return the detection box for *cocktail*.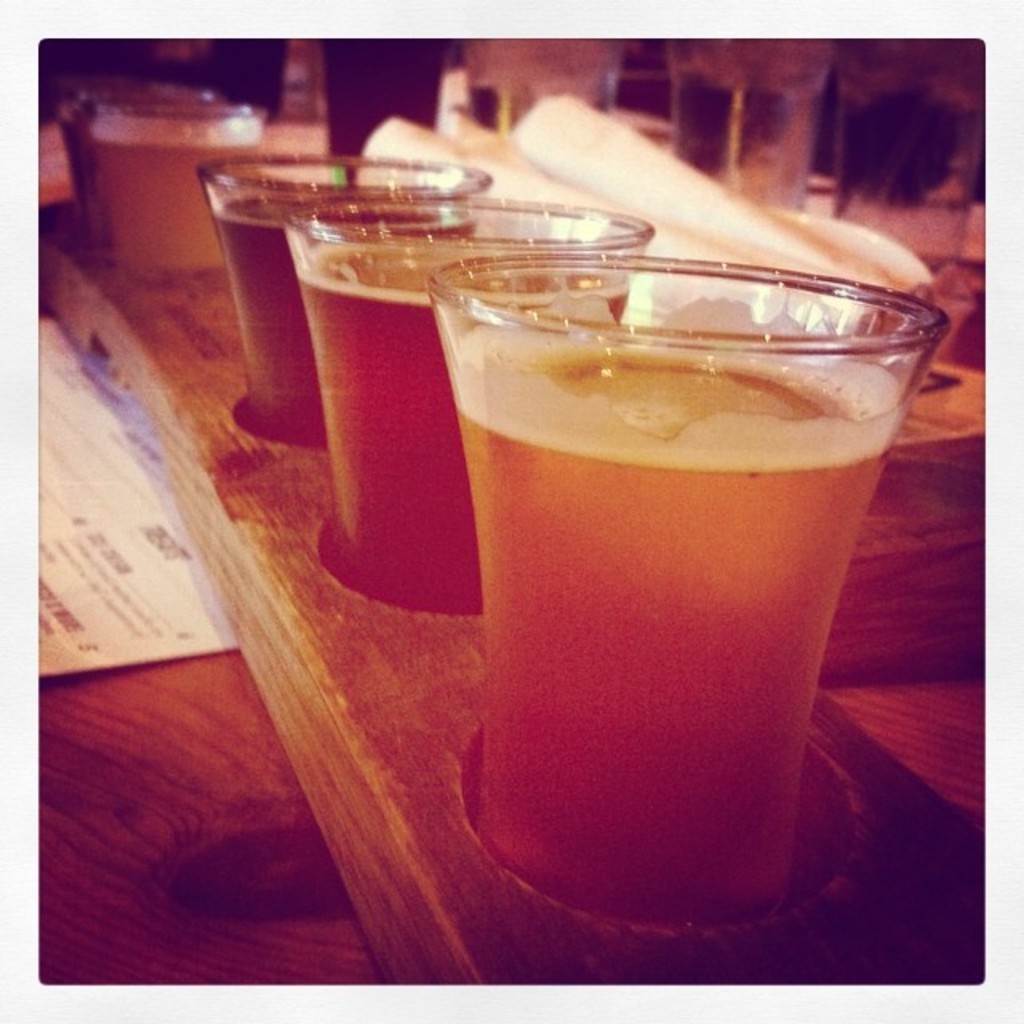
59 74 256 229.
